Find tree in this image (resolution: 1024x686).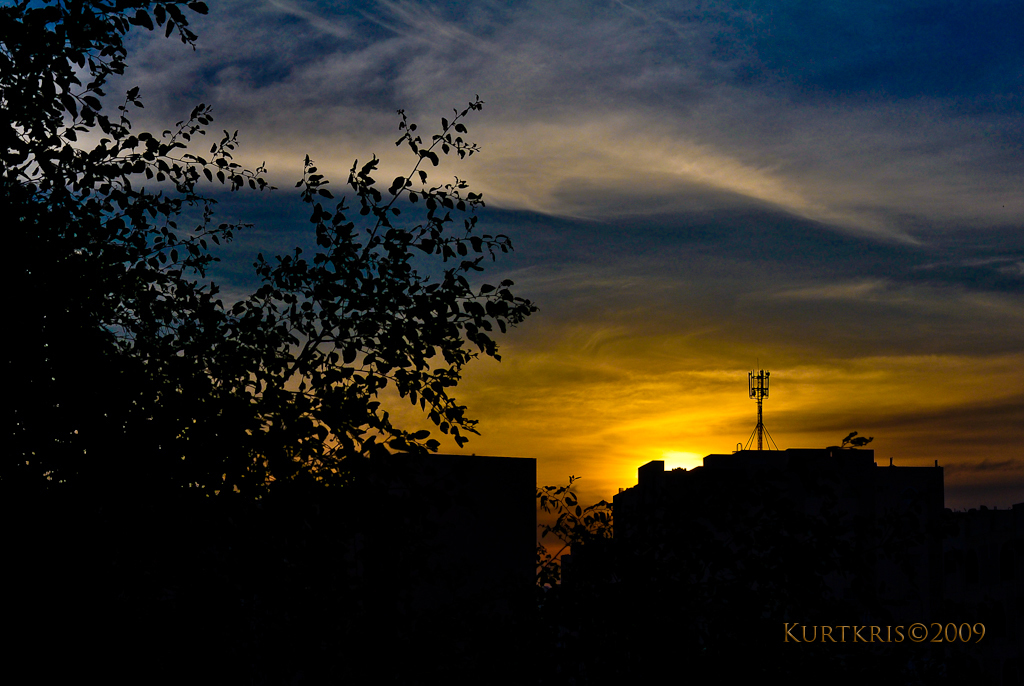
detection(0, 0, 546, 685).
